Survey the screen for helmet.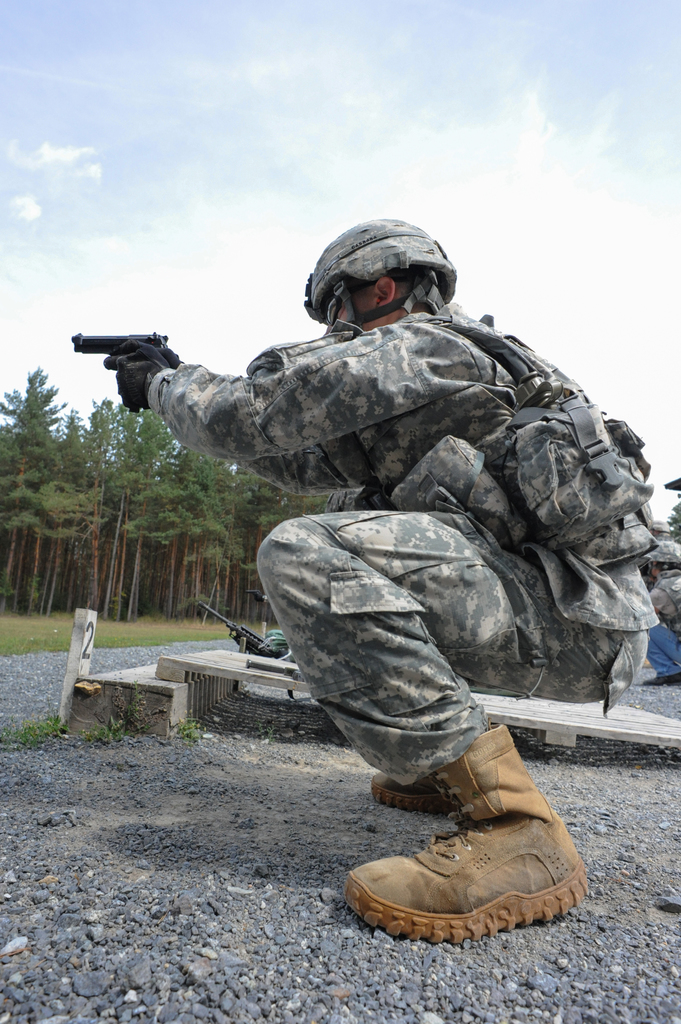
Survey found: <bbox>313, 221, 460, 321</bbox>.
